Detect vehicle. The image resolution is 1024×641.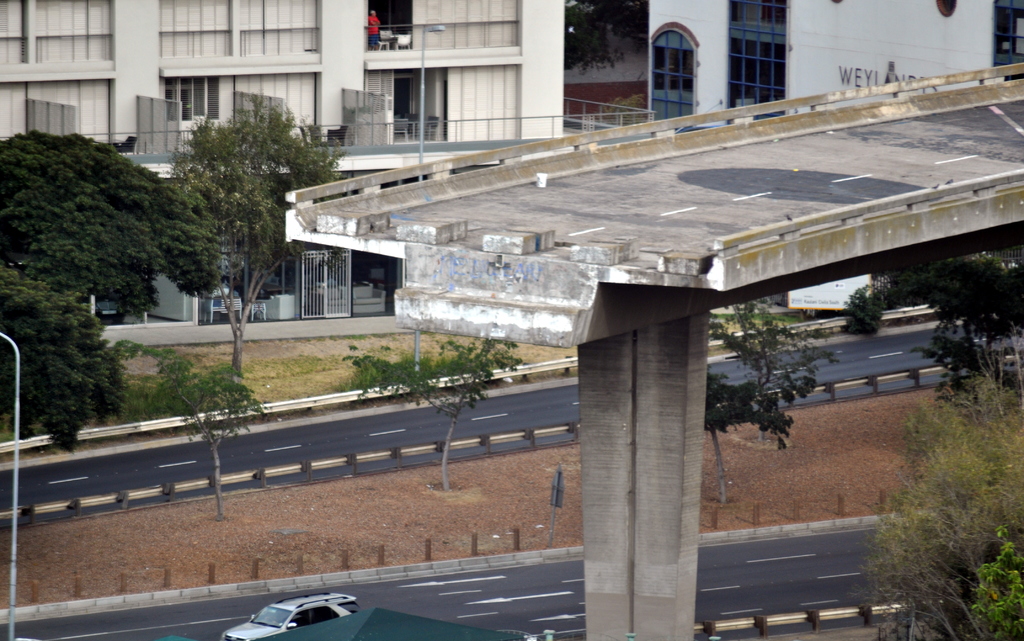
Rect(220, 588, 360, 640).
